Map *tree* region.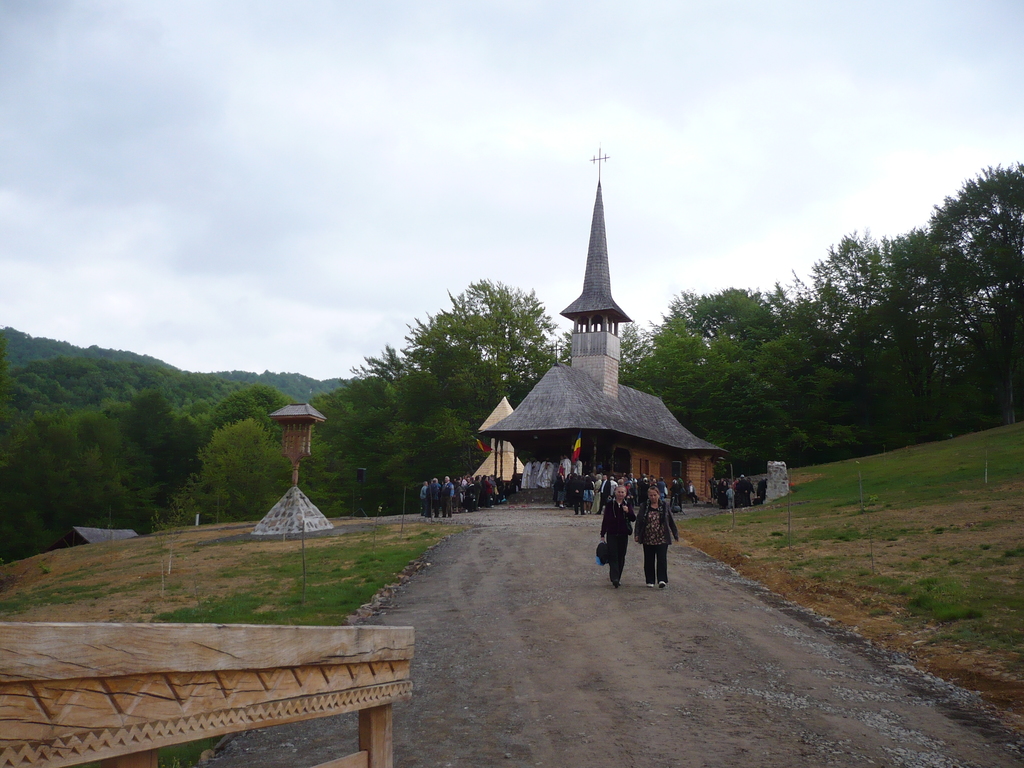
Mapped to (left=312, top=372, right=409, bottom=509).
